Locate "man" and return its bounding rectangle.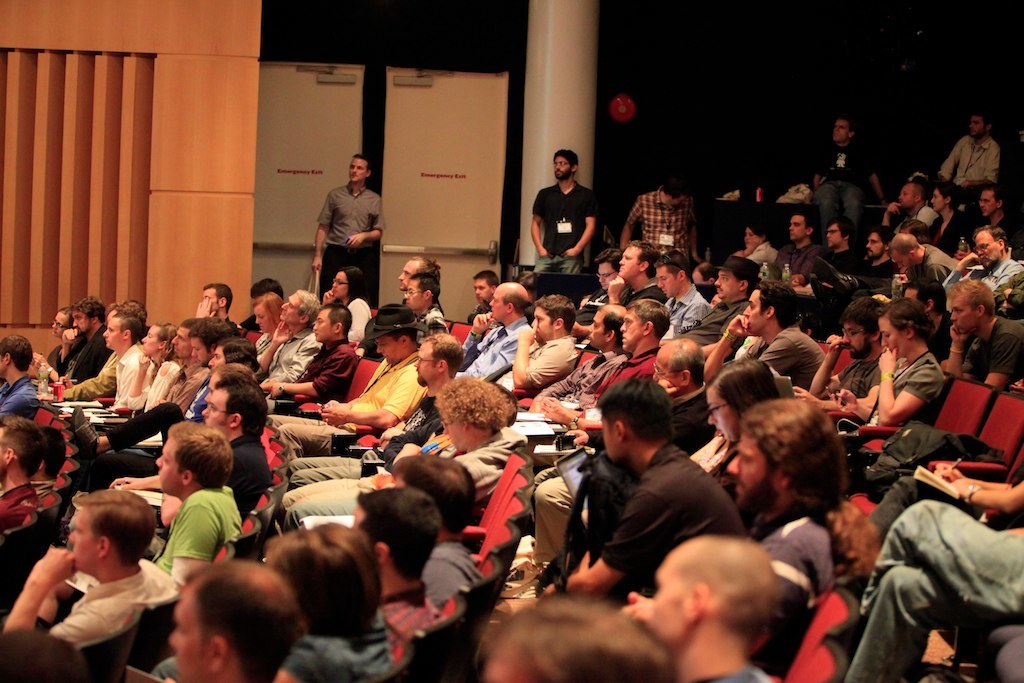
108, 319, 215, 435.
